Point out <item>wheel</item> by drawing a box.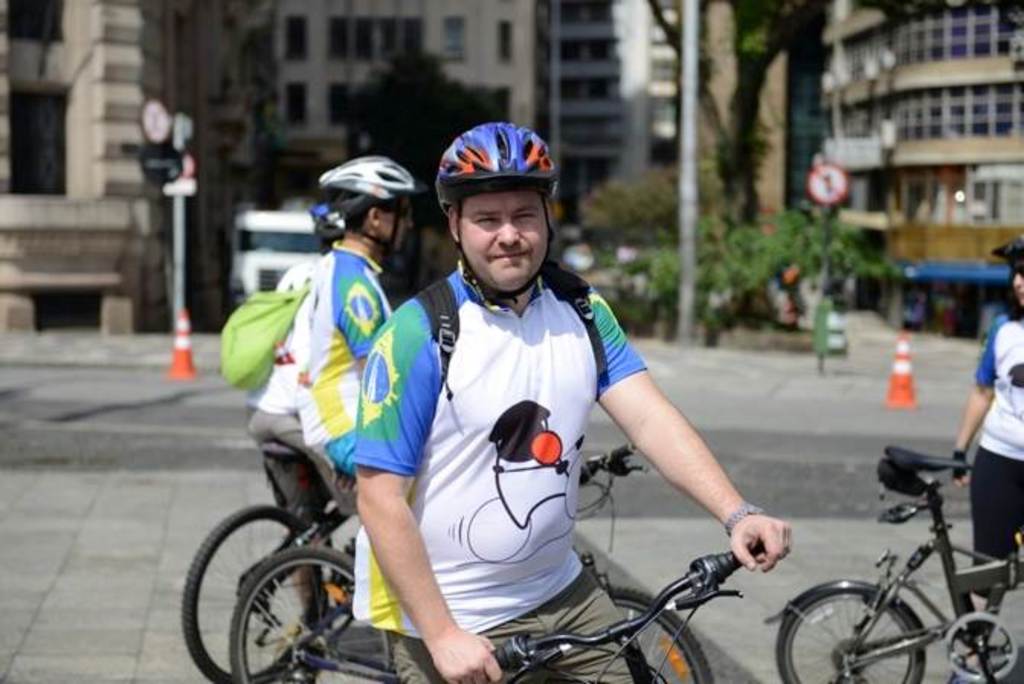
[606,577,714,682].
